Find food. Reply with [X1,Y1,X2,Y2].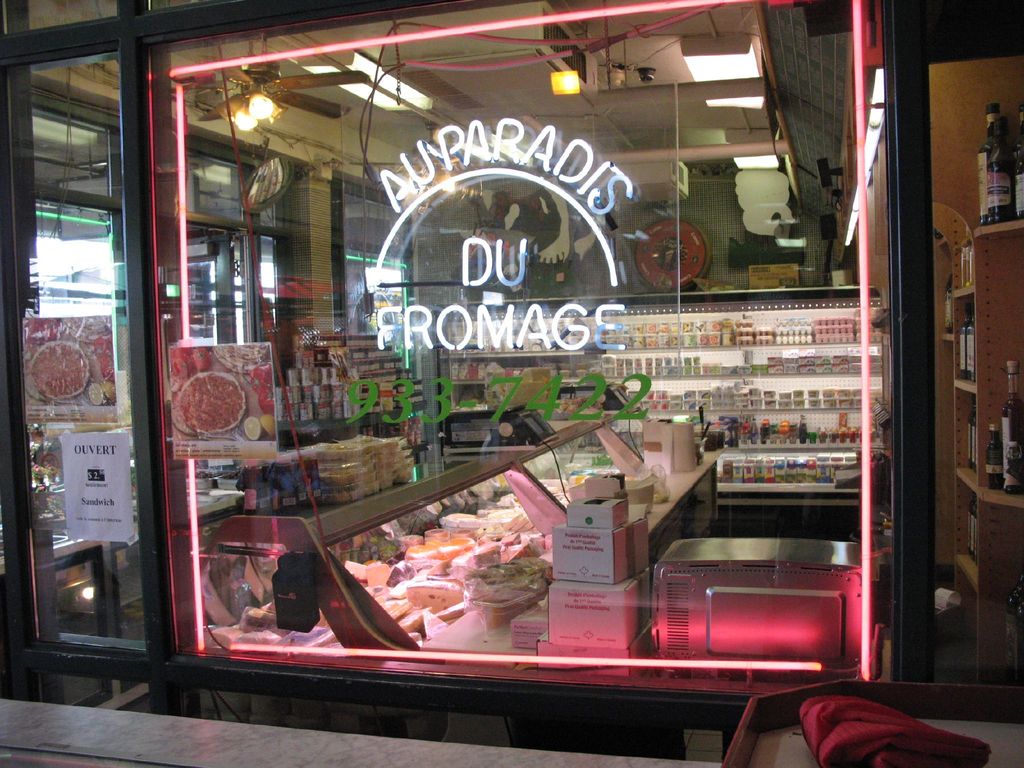
[461,383,483,409].
